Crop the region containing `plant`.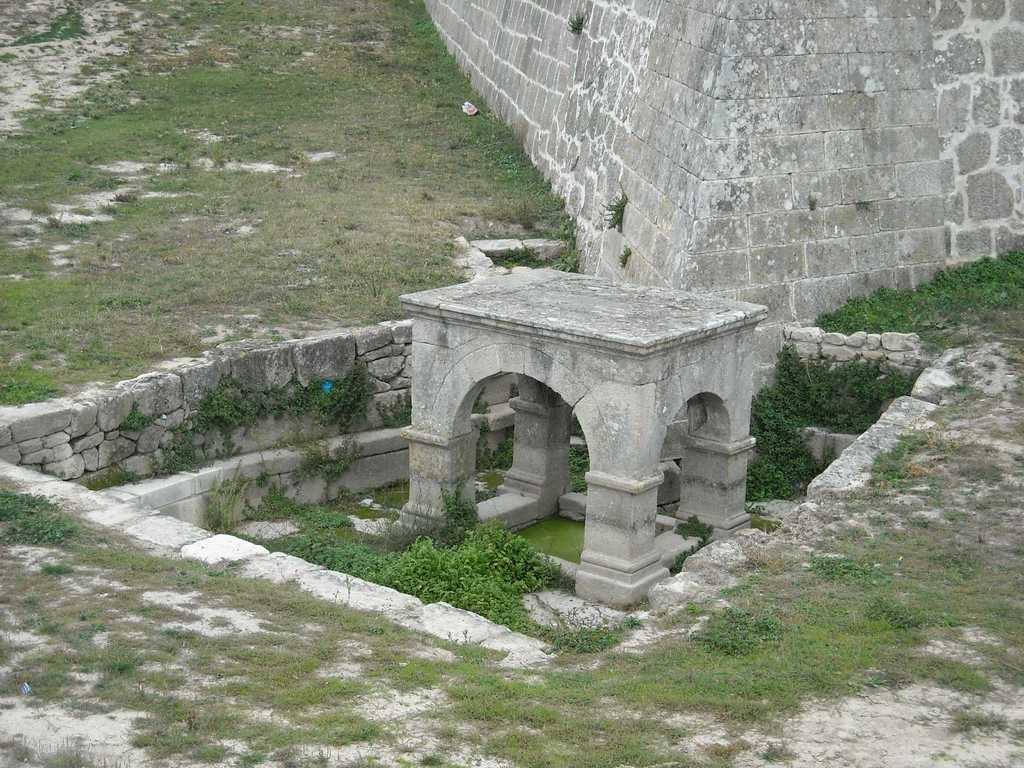
Crop region: {"left": 65, "top": 164, "right": 80, "bottom": 180}.
